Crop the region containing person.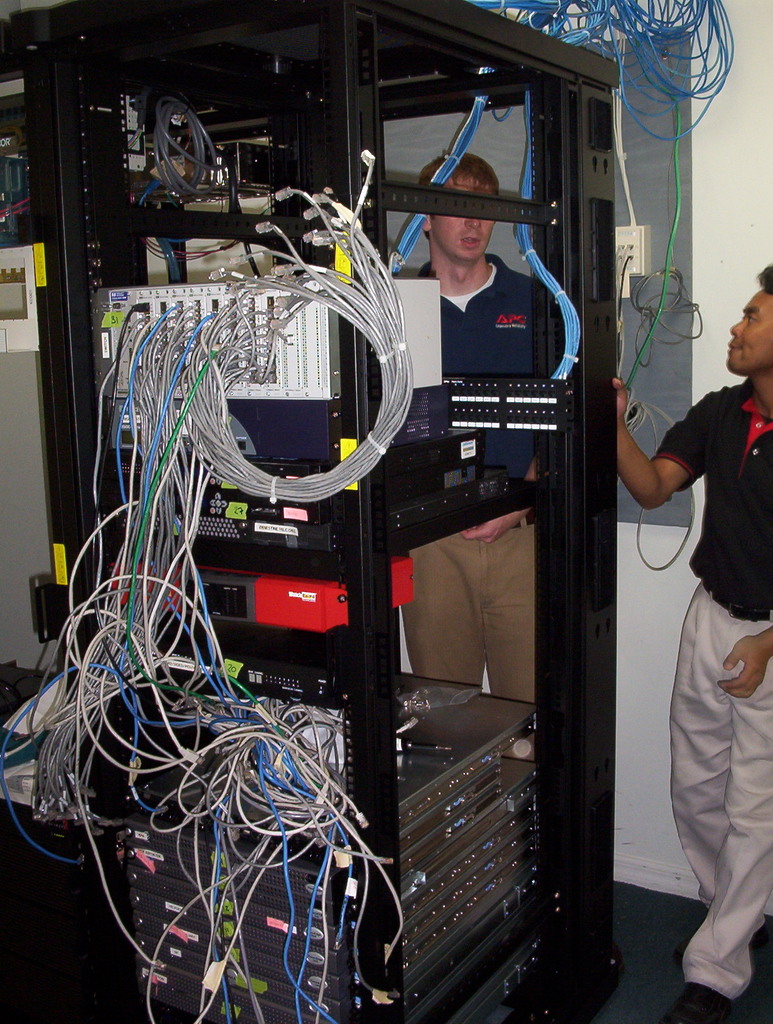
Crop region: [left=368, top=127, right=567, bottom=728].
